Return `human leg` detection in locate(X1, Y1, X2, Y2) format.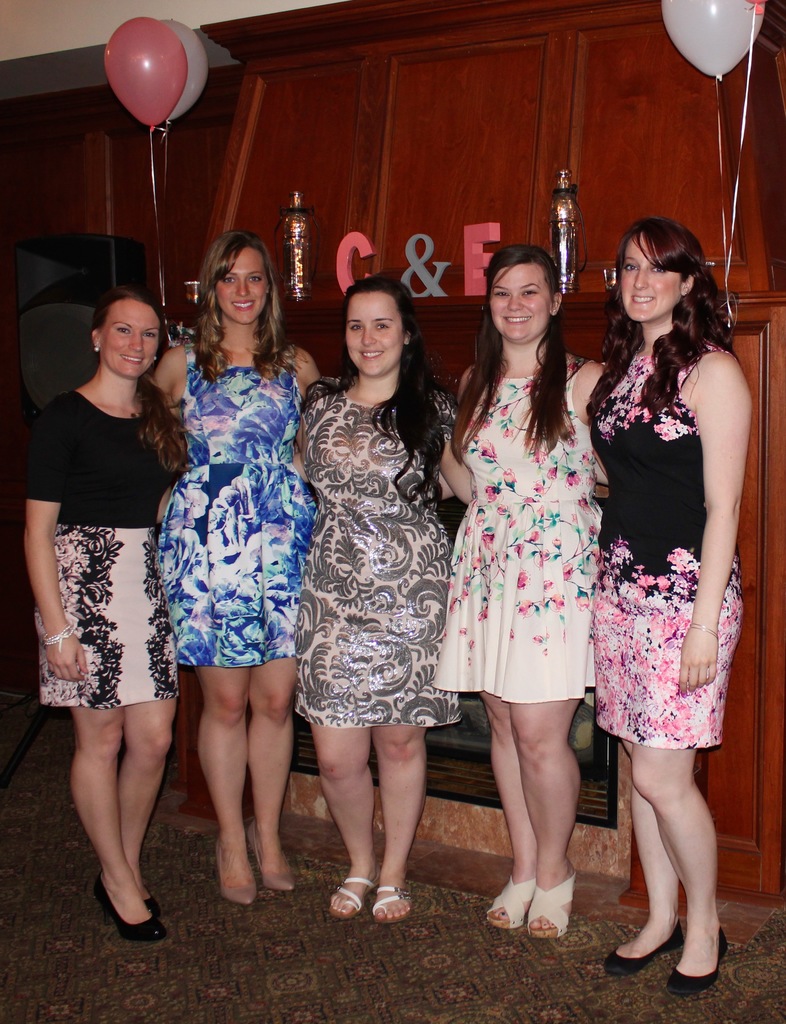
locate(477, 692, 538, 930).
